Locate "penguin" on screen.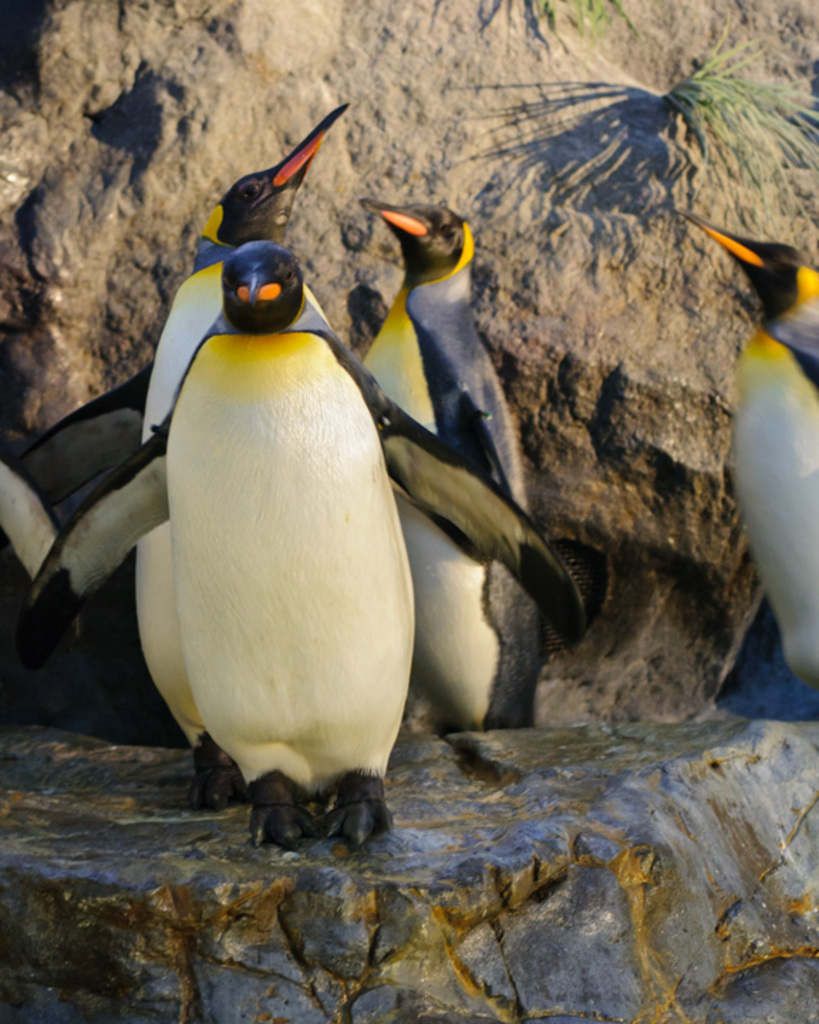
On screen at box(351, 198, 536, 735).
